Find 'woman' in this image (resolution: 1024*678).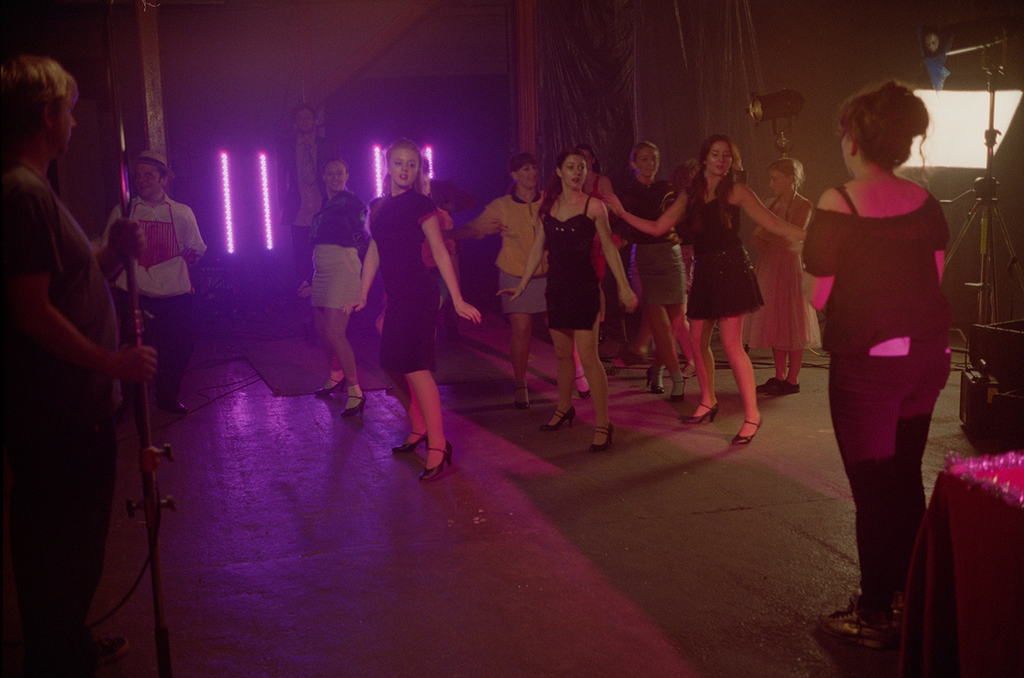
l=448, t=158, r=601, b=418.
